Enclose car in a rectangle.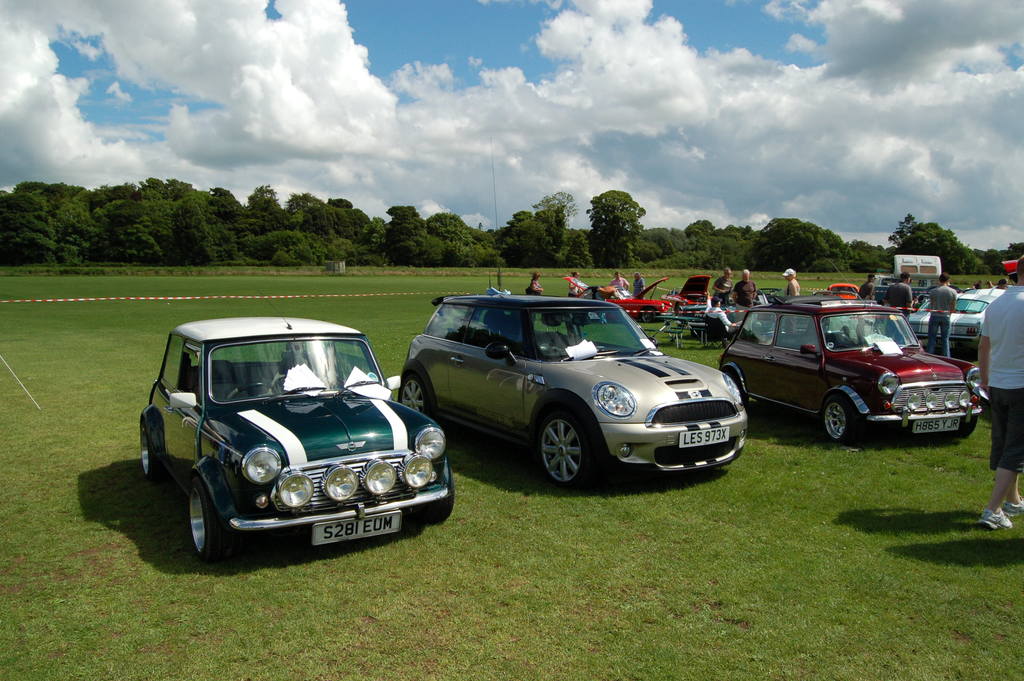
x1=717 y1=302 x2=993 y2=441.
